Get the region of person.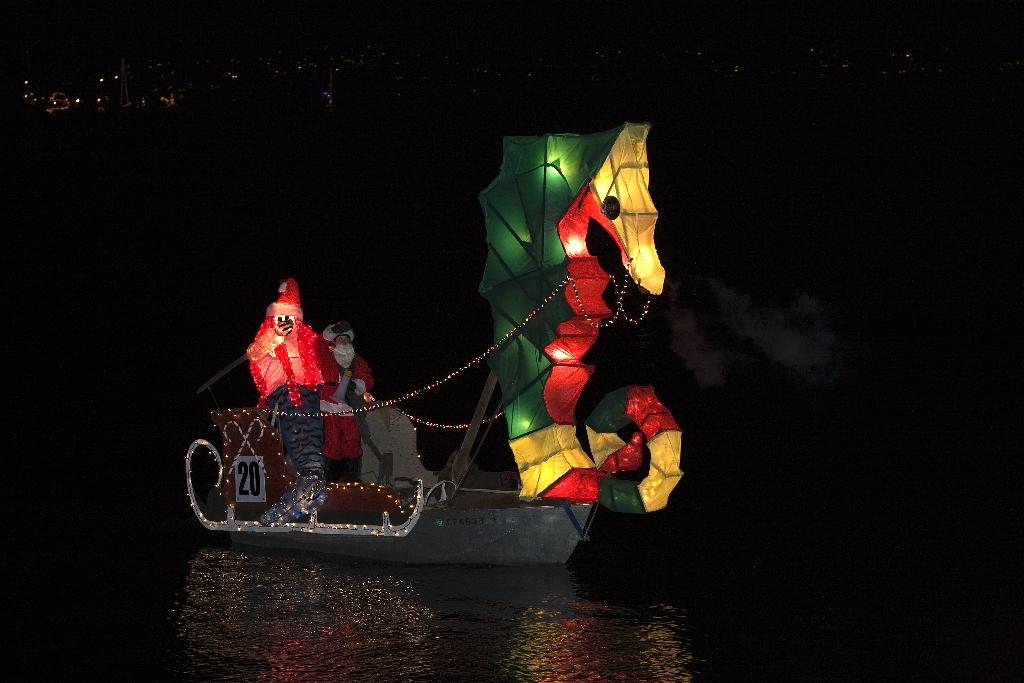
(left=316, top=322, right=371, bottom=481).
